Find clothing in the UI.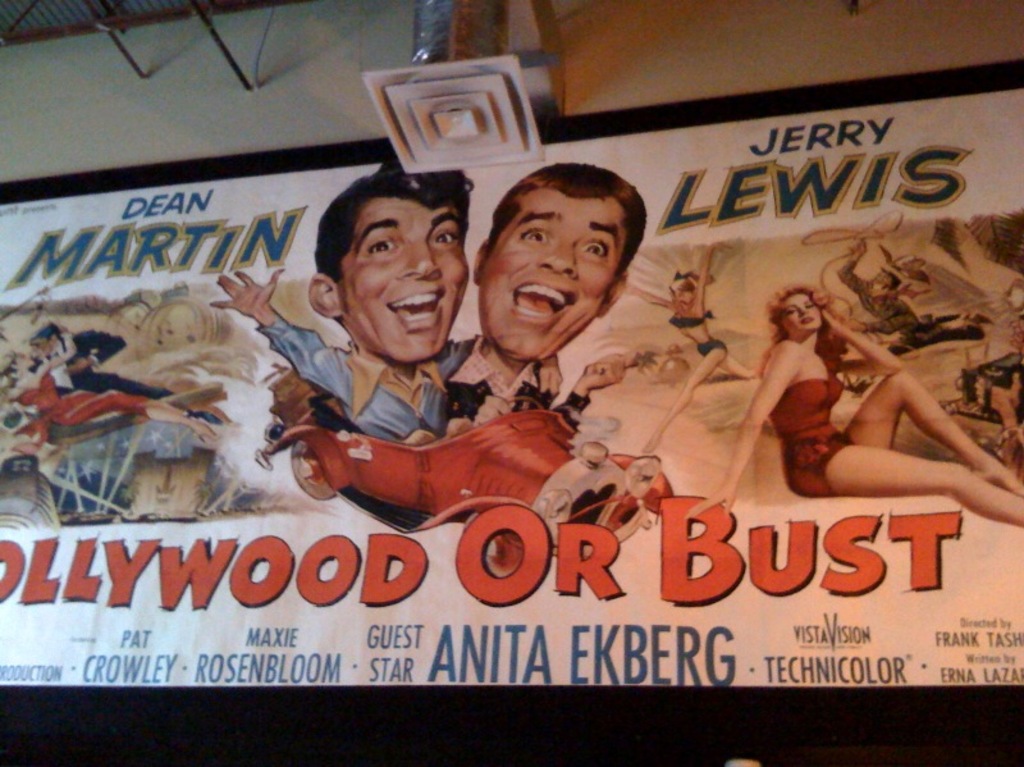
UI element at bbox(13, 375, 155, 444).
